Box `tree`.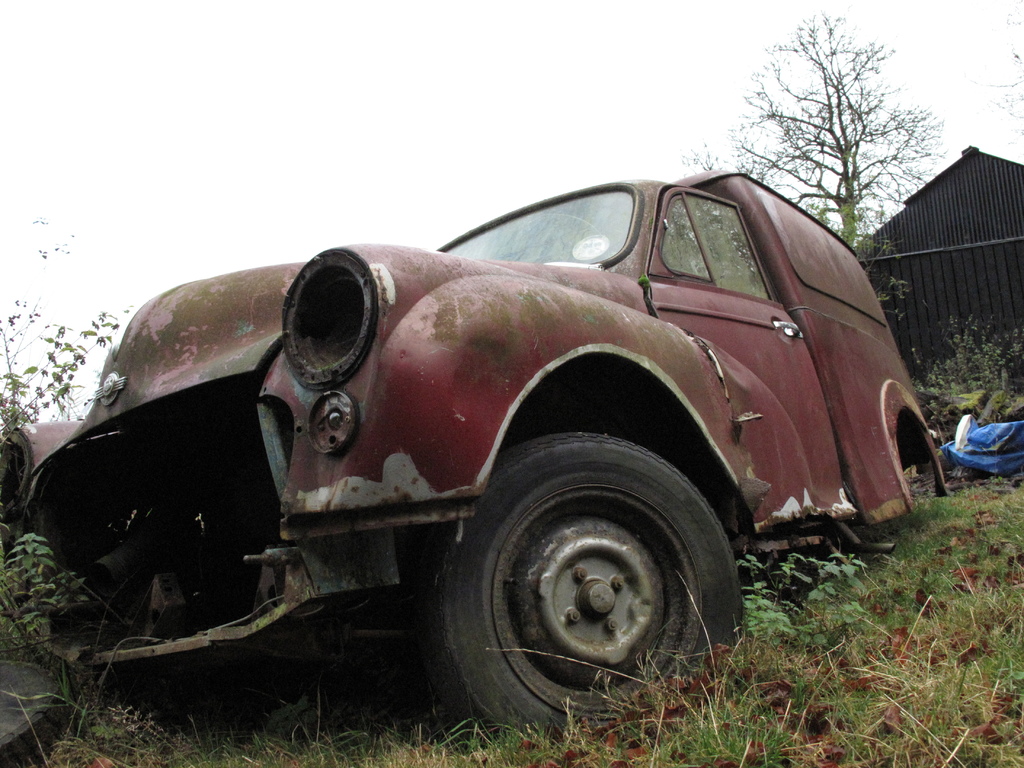
(left=0, top=209, right=137, bottom=474).
